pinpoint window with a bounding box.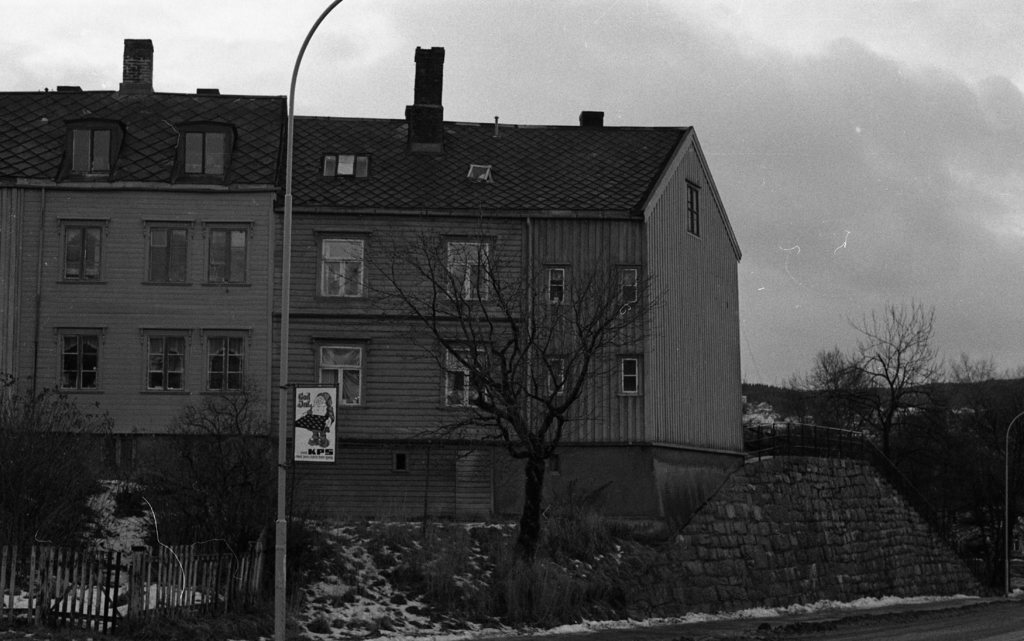
[x1=623, y1=357, x2=638, y2=393].
